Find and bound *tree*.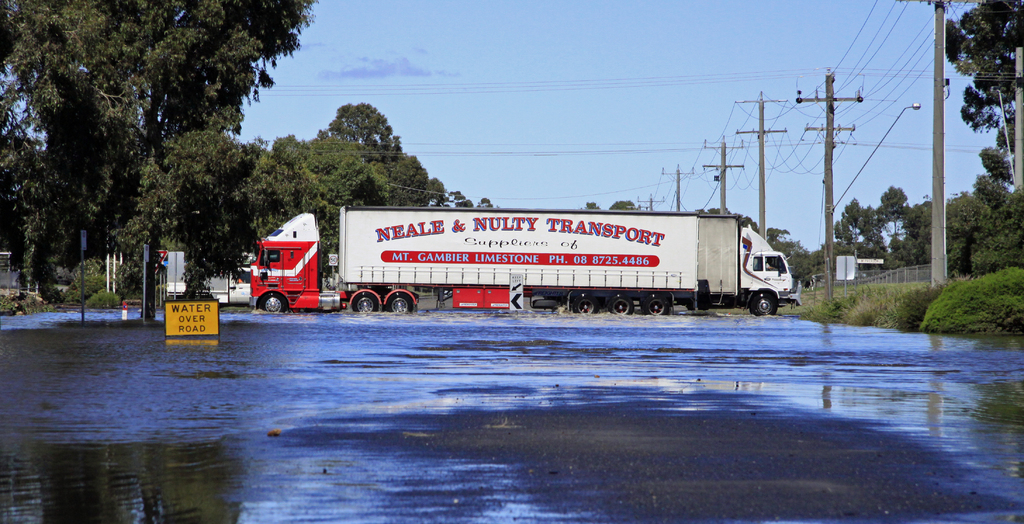
Bound: box=[303, 101, 444, 210].
